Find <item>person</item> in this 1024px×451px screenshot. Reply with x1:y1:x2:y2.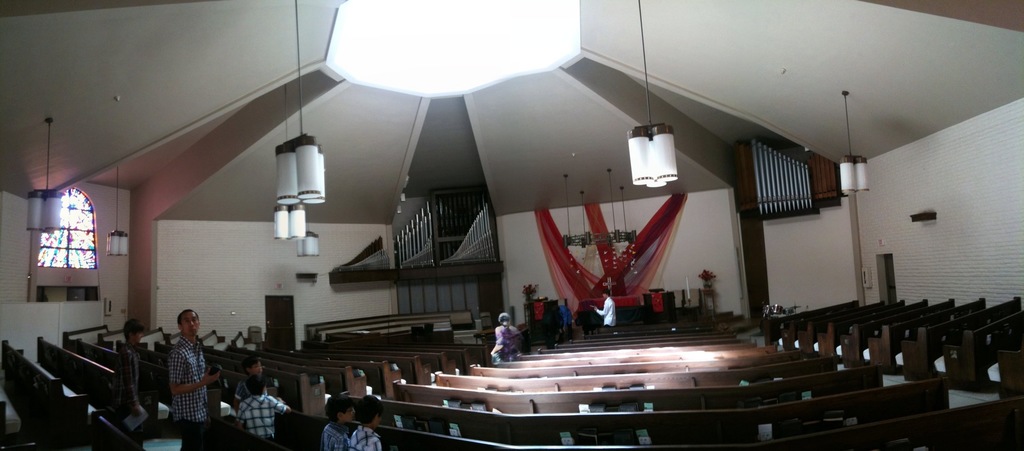
552:307:577:342.
